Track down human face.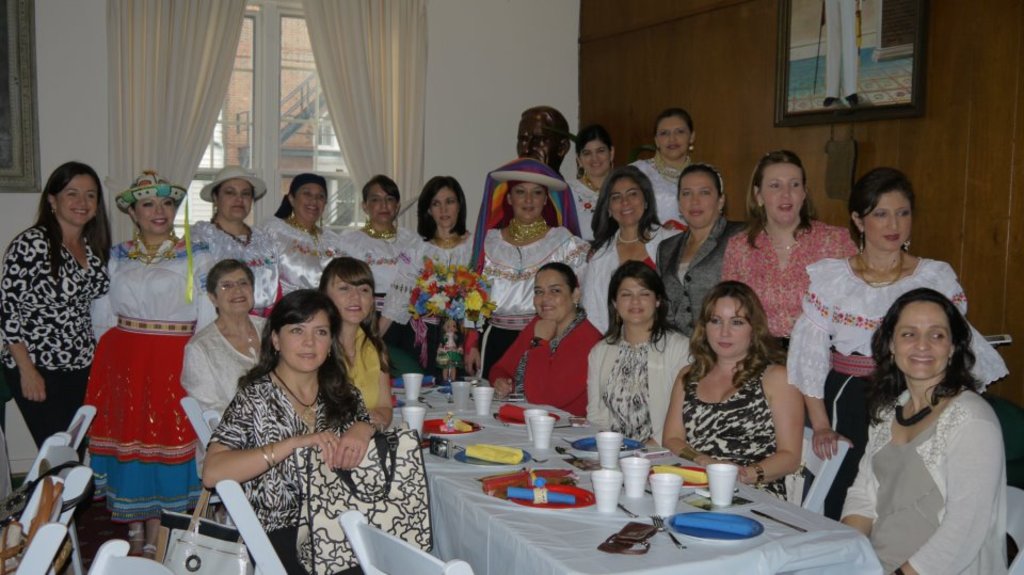
Tracked to x1=604 y1=174 x2=644 y2=227.
